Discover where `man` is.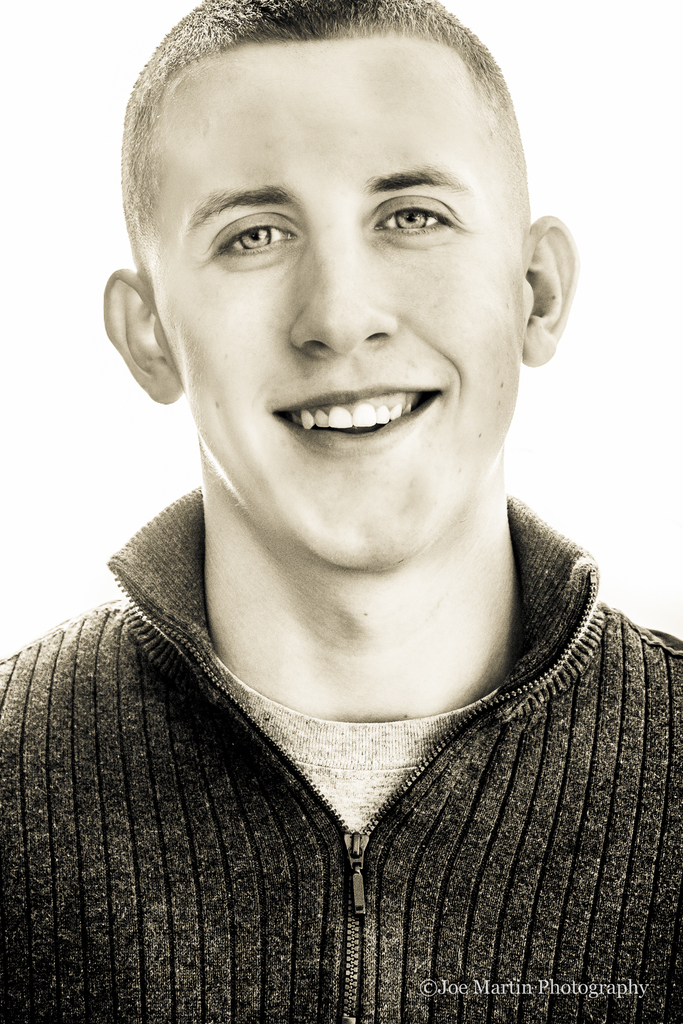
Discovered at {"x1": 0, "y1": 0, "x2": 682, "y2": 995}.
